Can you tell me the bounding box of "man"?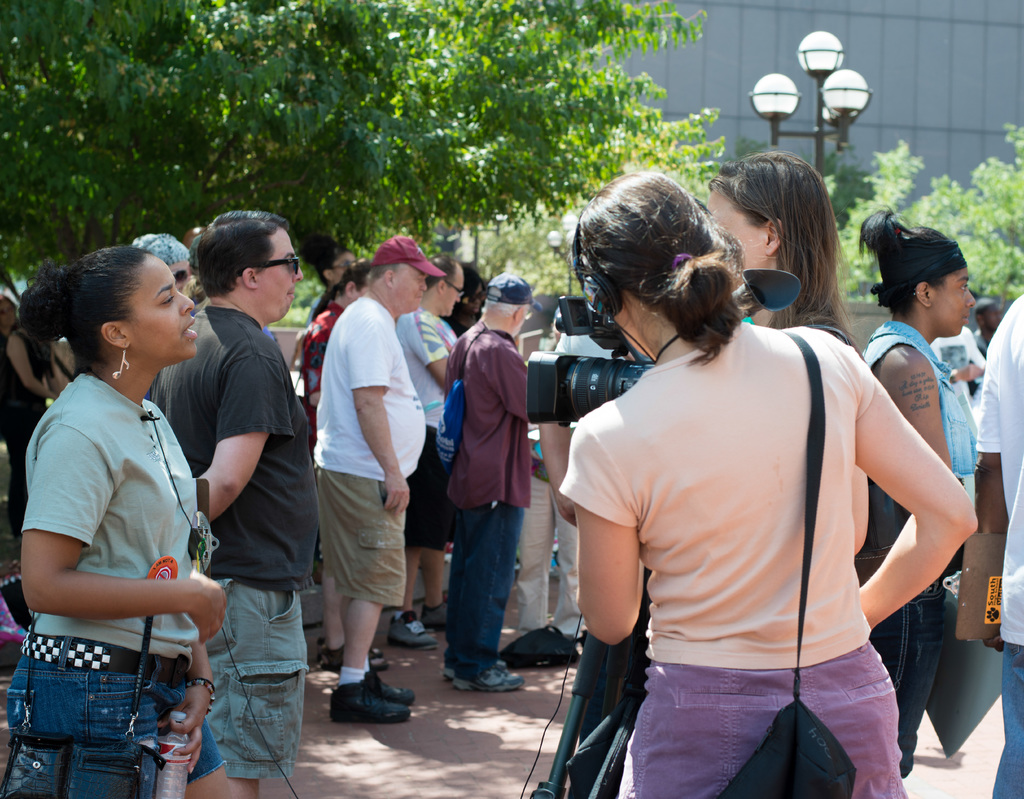
{"left": 0, "top": 313, "right": 76, "bottom": 529}.
